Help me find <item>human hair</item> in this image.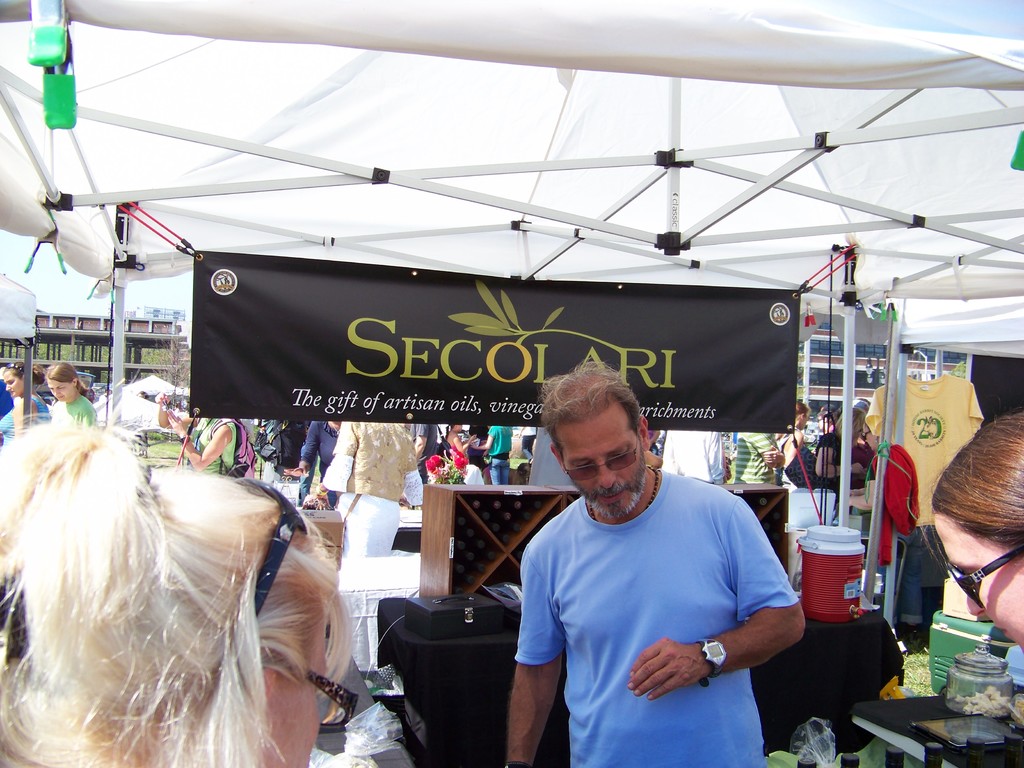
Found it: bbox=[0, 360, 47, 389].
